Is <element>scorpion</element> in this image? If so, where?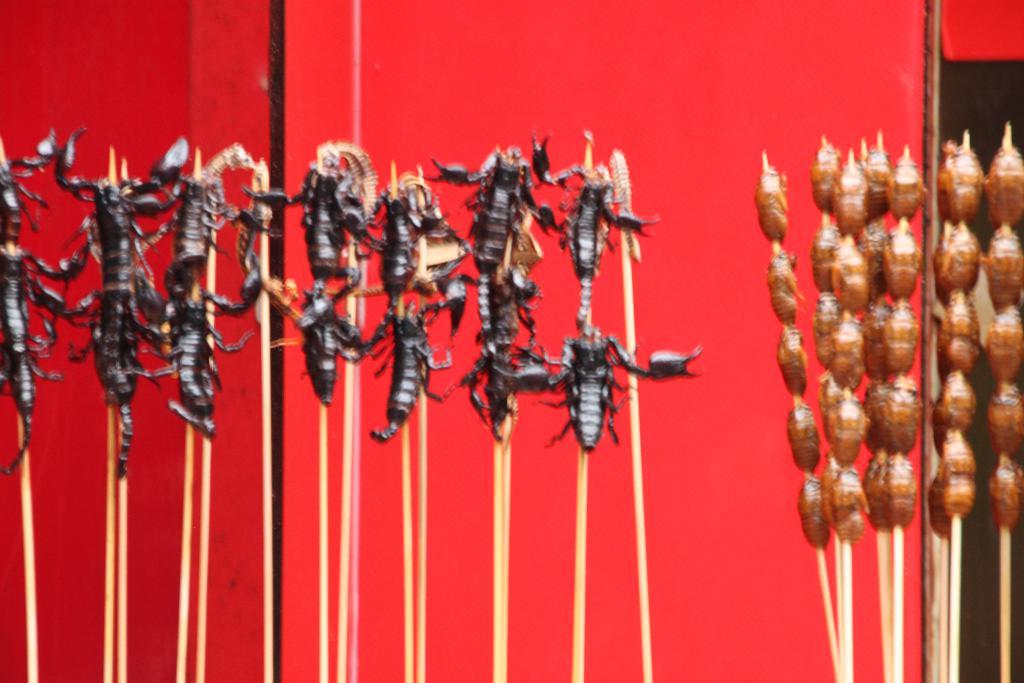
Yes, at [left=436, top=142, right=547, bottom=451].
